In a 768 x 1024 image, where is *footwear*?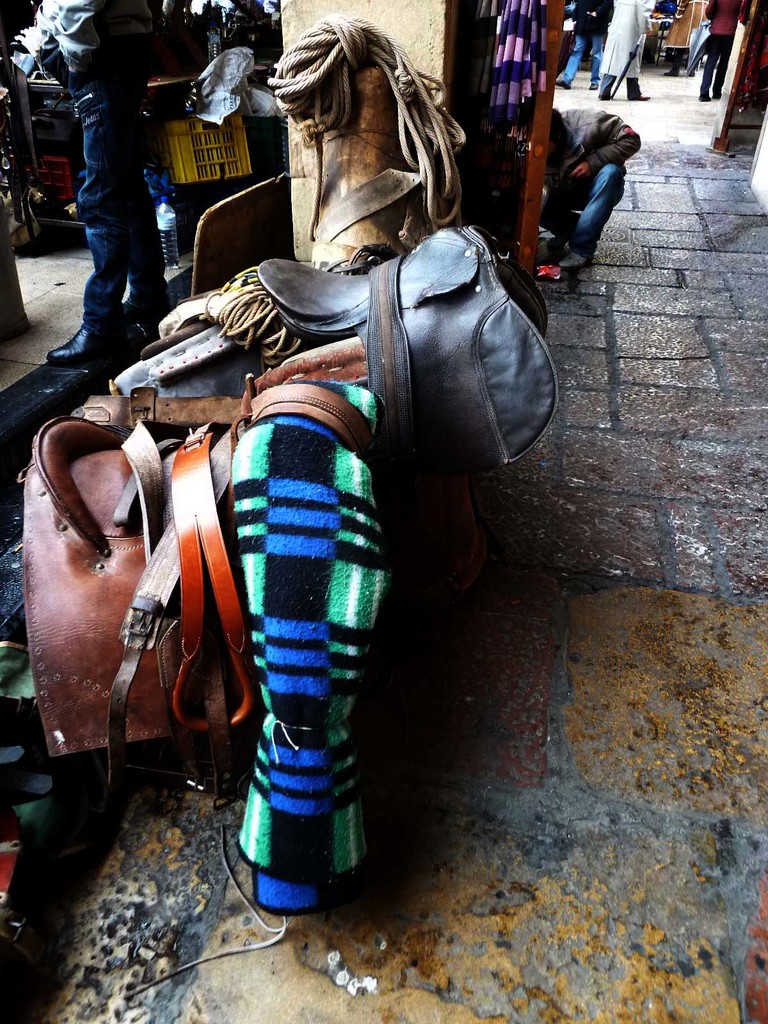
box=[710, 92, 723, 100].
